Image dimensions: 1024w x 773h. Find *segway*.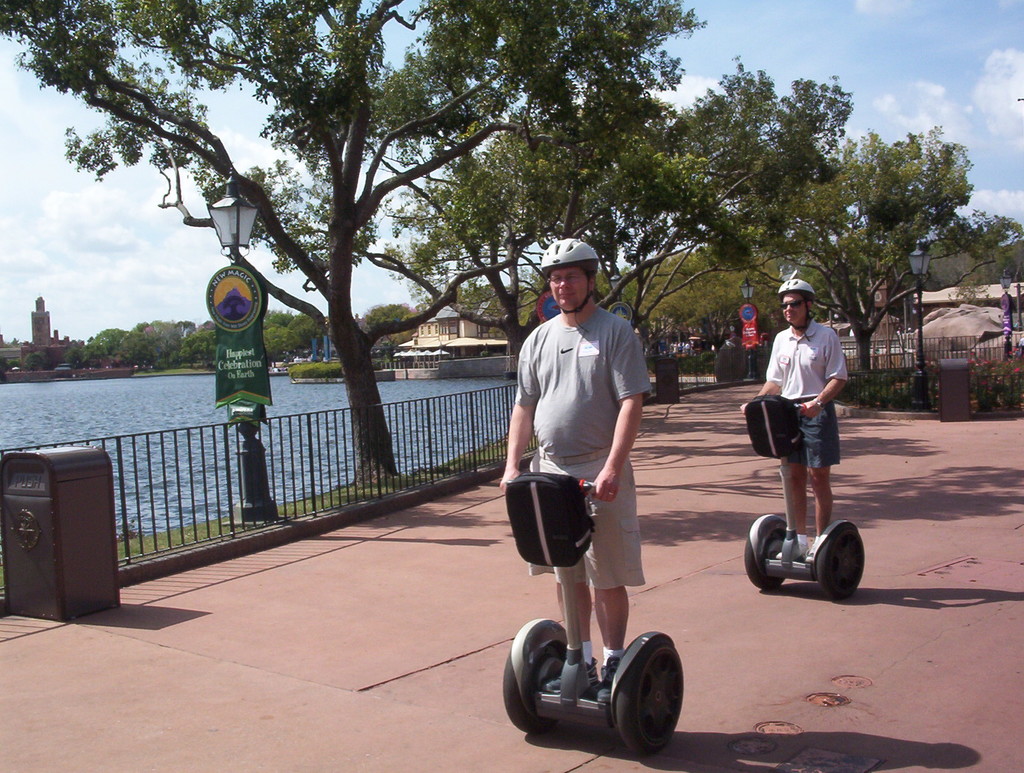
crop(503, 471, 685, 754).
